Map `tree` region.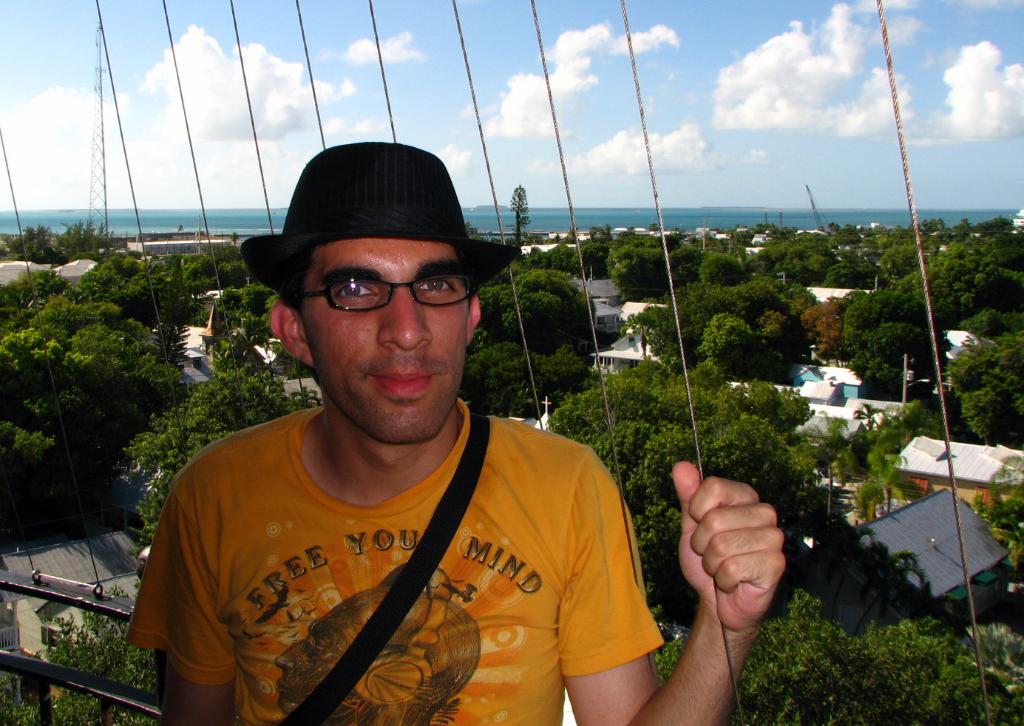
Mapped to BBox(213, 284, 238, 317).
